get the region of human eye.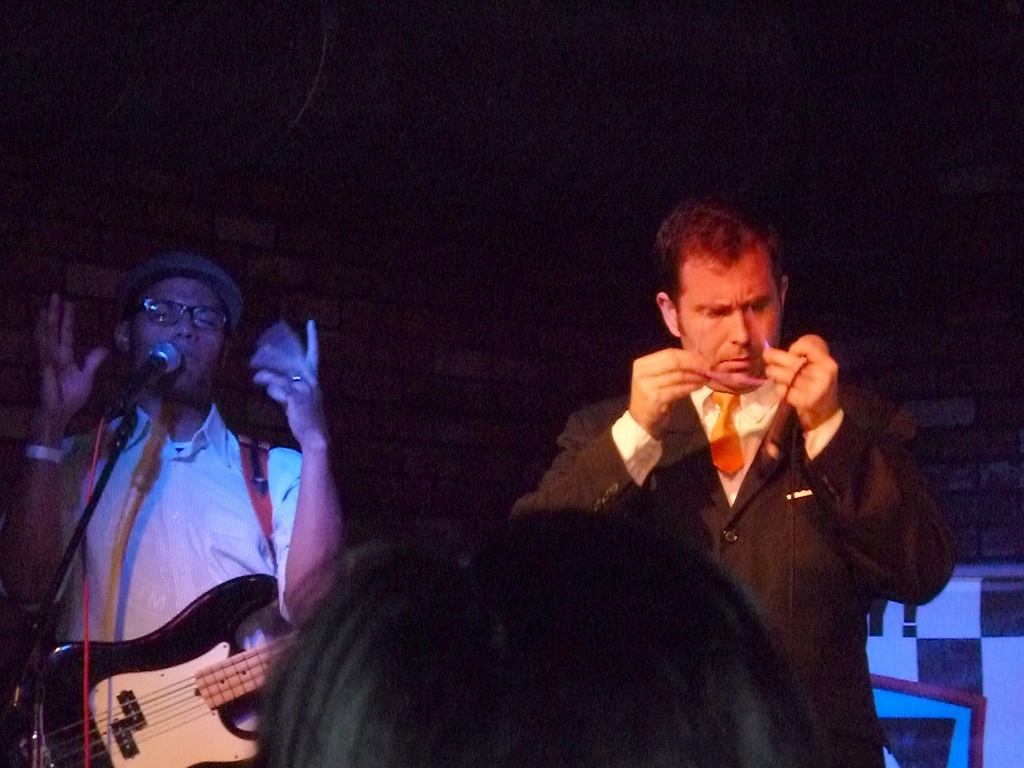
pyautogui.locateOnScreen(149, 305, 172, 321).
